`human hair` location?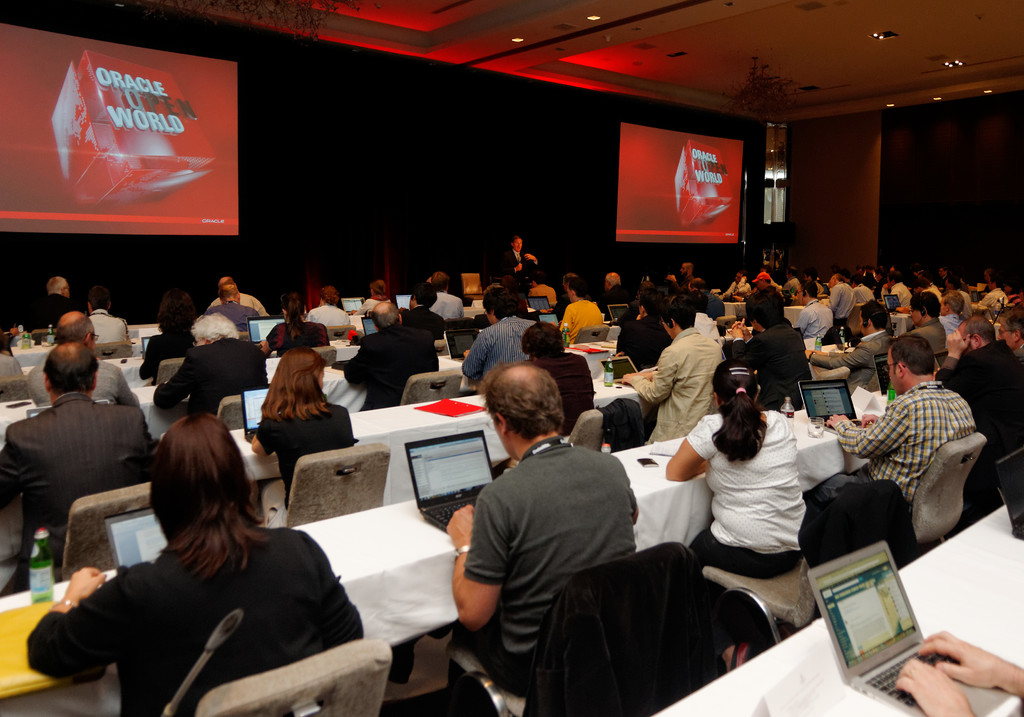
[left=410, top=281, right=436, bottom=308]
